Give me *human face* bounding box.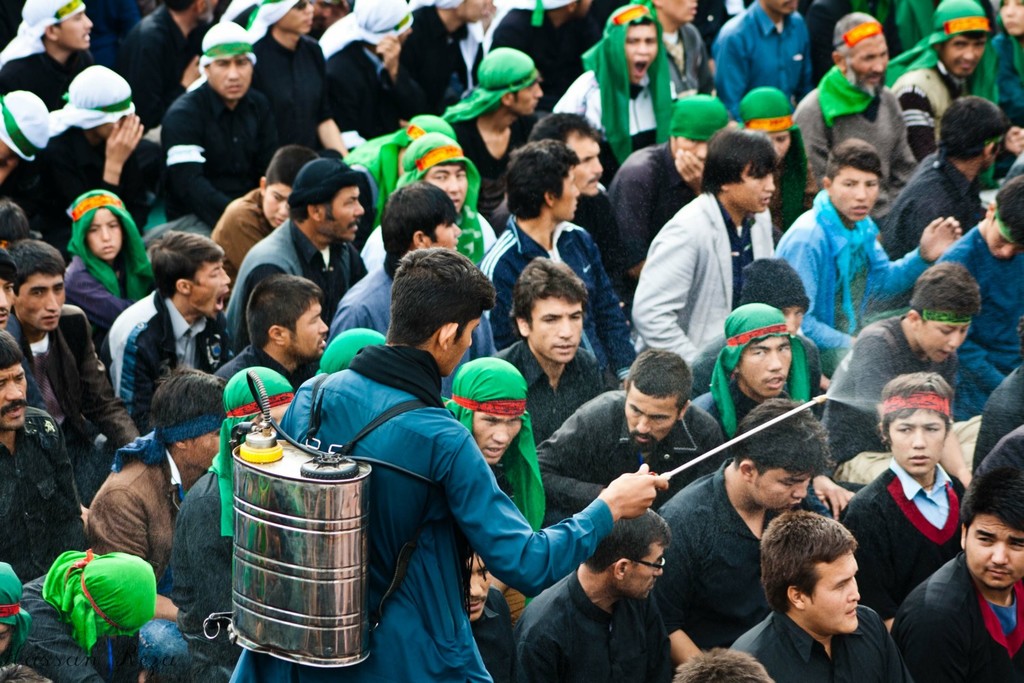
bbox(743, 337, 791, 395).
